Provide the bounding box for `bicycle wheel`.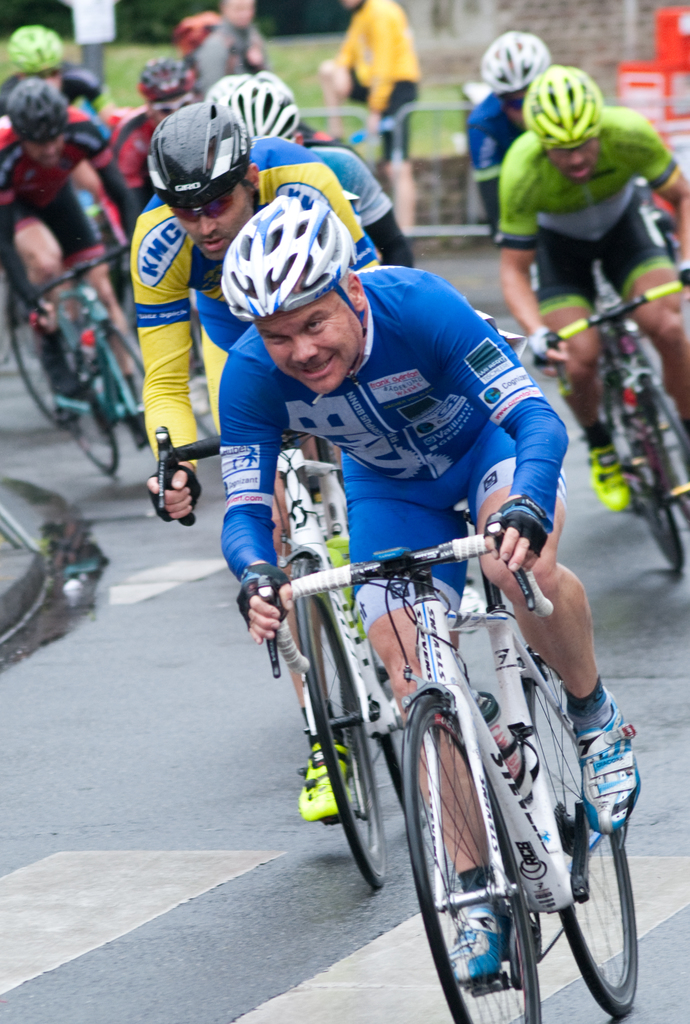
box(395, 691, 547, 1023).
